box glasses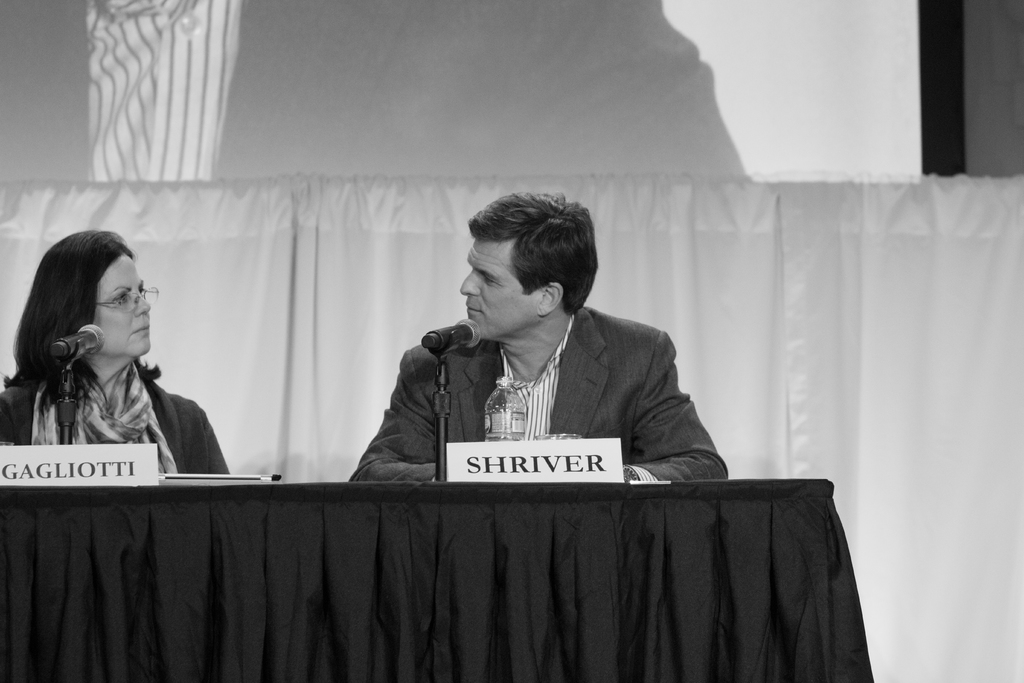
select_region(95, 288, 162, 316)
